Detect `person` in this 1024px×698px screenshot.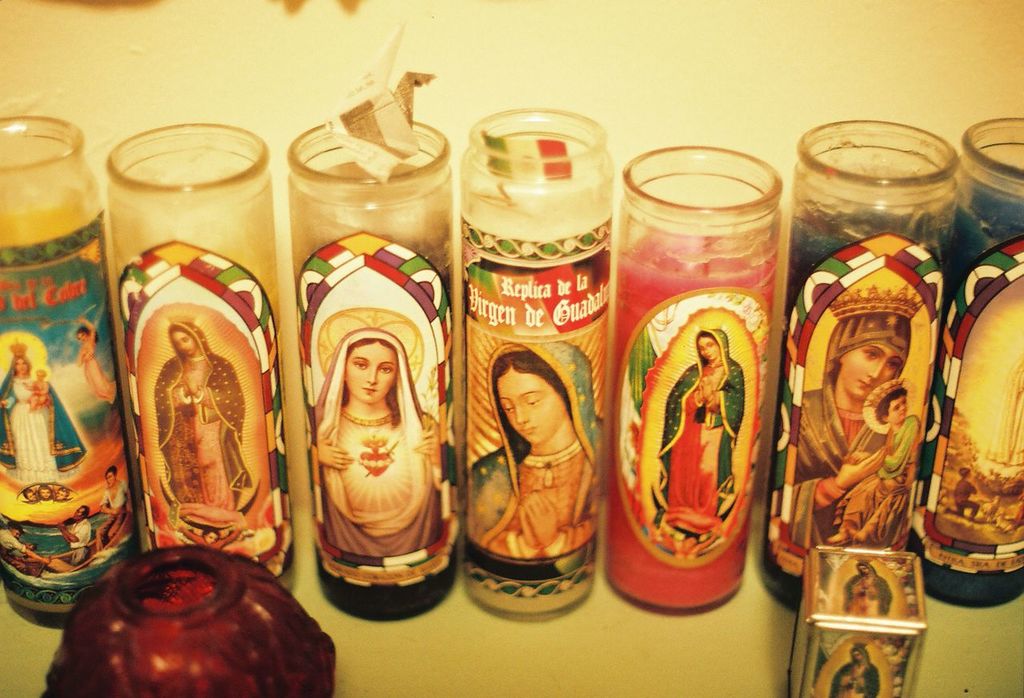
Detection: <bbox>789, 299, 921, 549</bbox>.
